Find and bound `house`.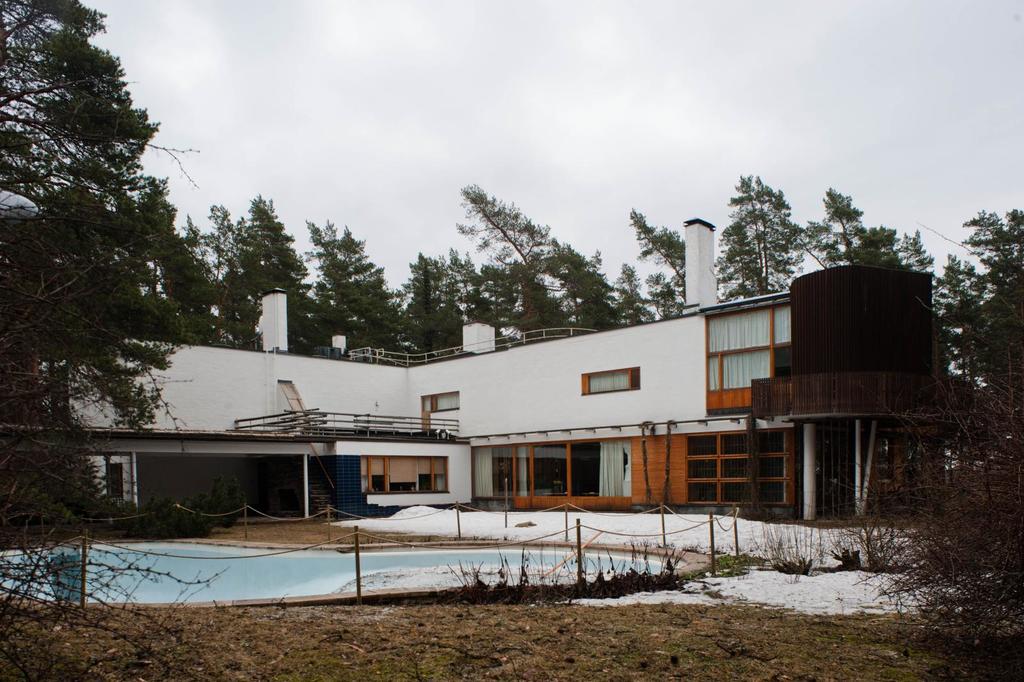
Bound: x1=0, y1=218, x2=960, y2=522.
